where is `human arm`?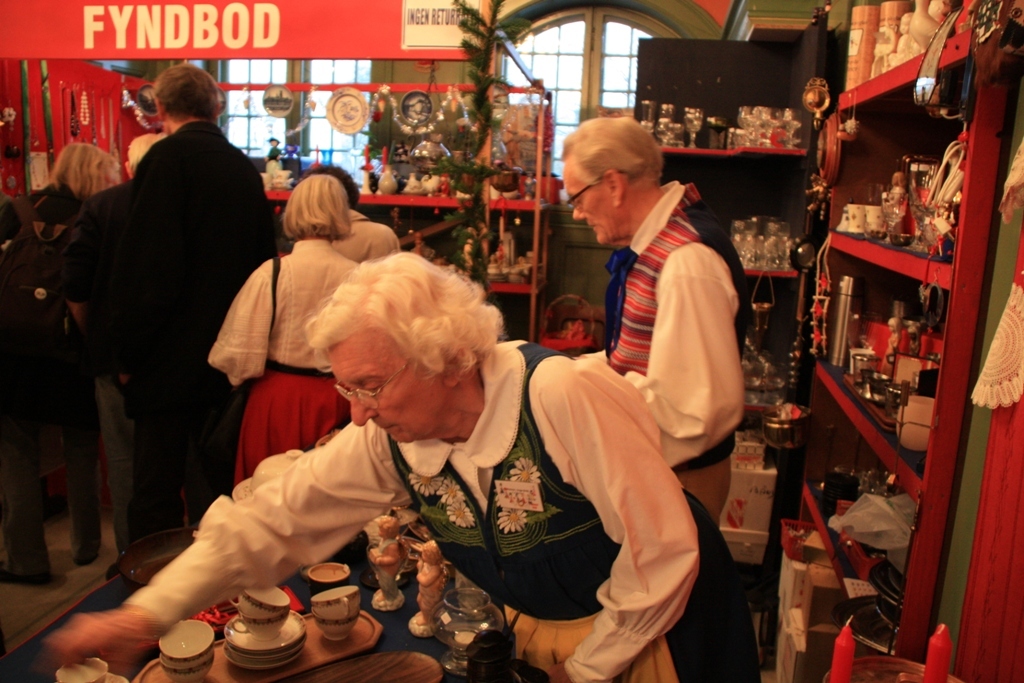
<bbox>65, 209, 126, 384</bbox>.
